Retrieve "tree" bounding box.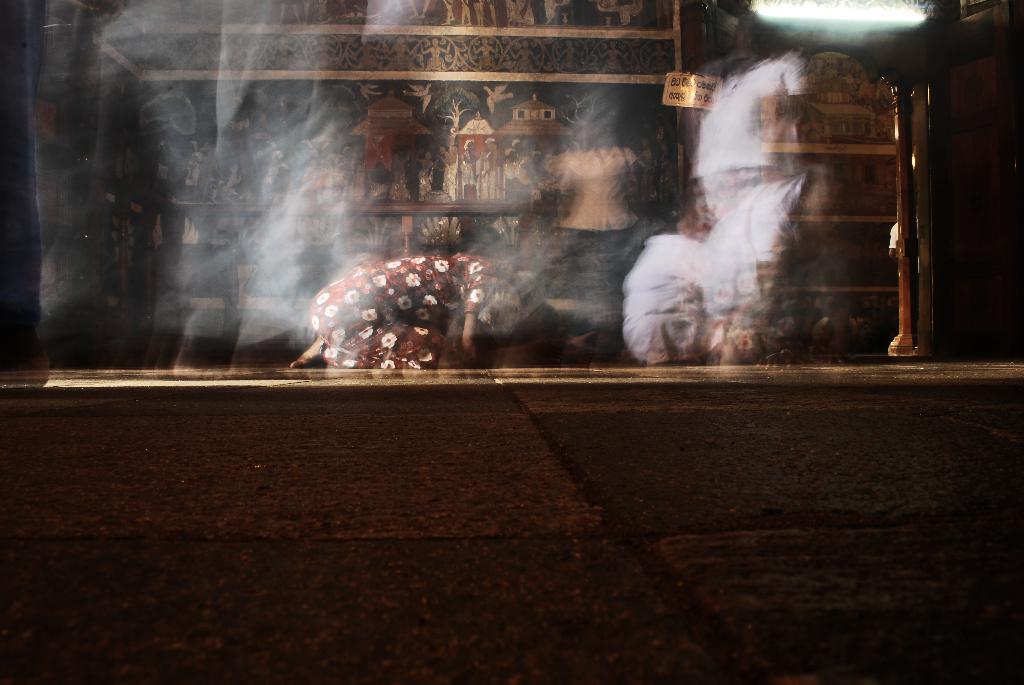
Bounding box: region(428, 79, 478, 147).
